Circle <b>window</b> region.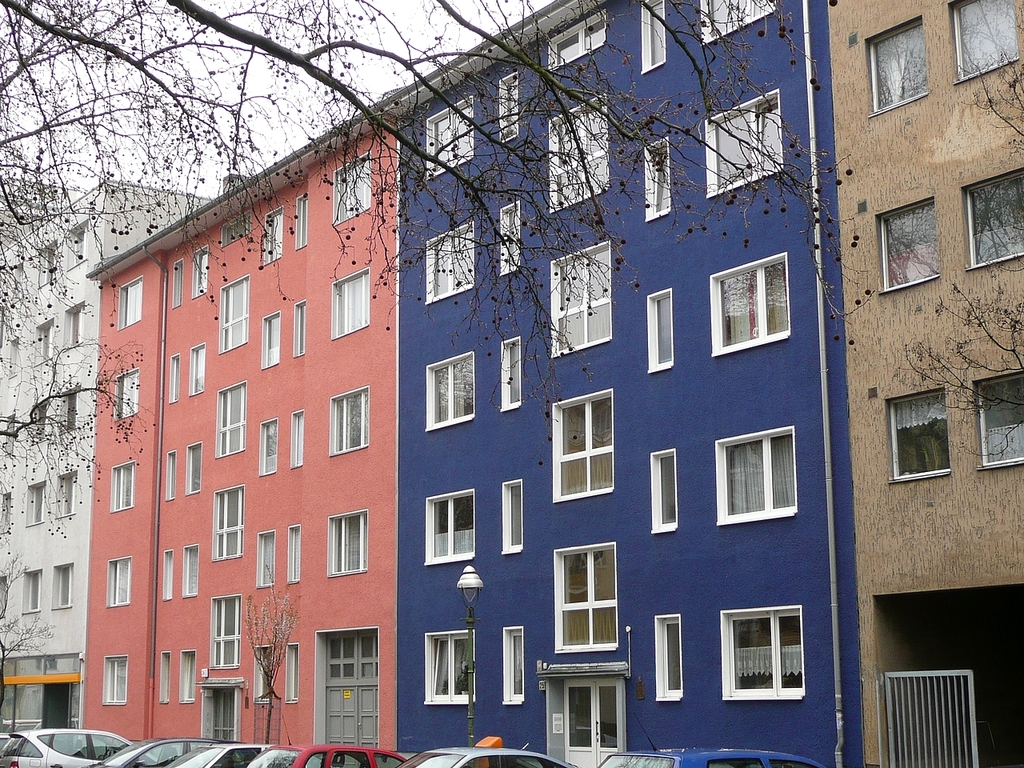
Region: (215,483,242,551).
